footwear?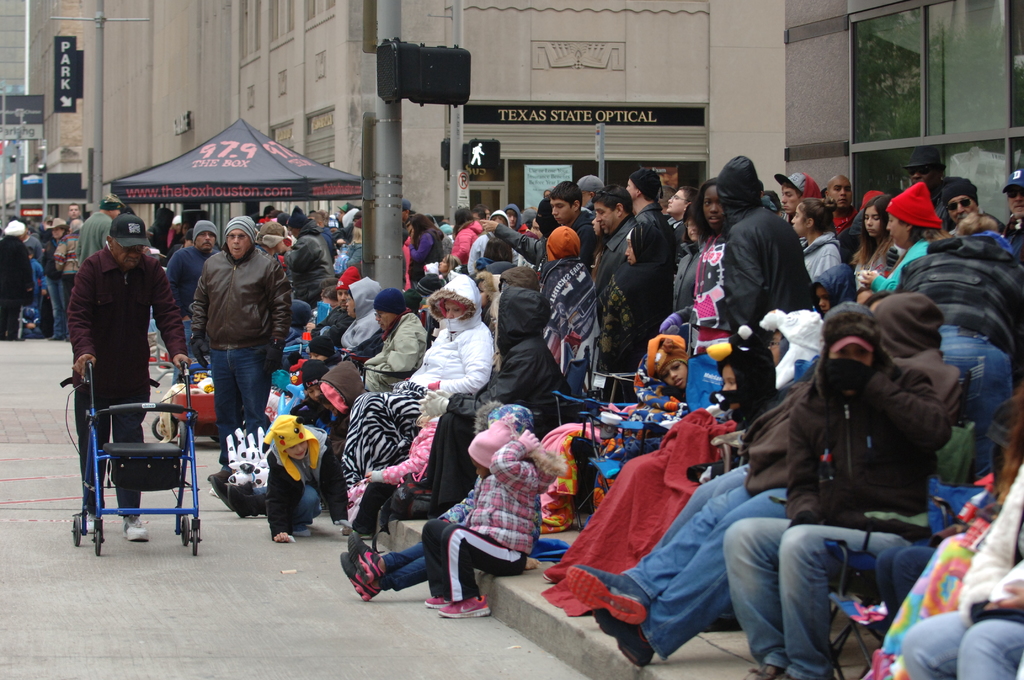
335, 555, 386, 602
